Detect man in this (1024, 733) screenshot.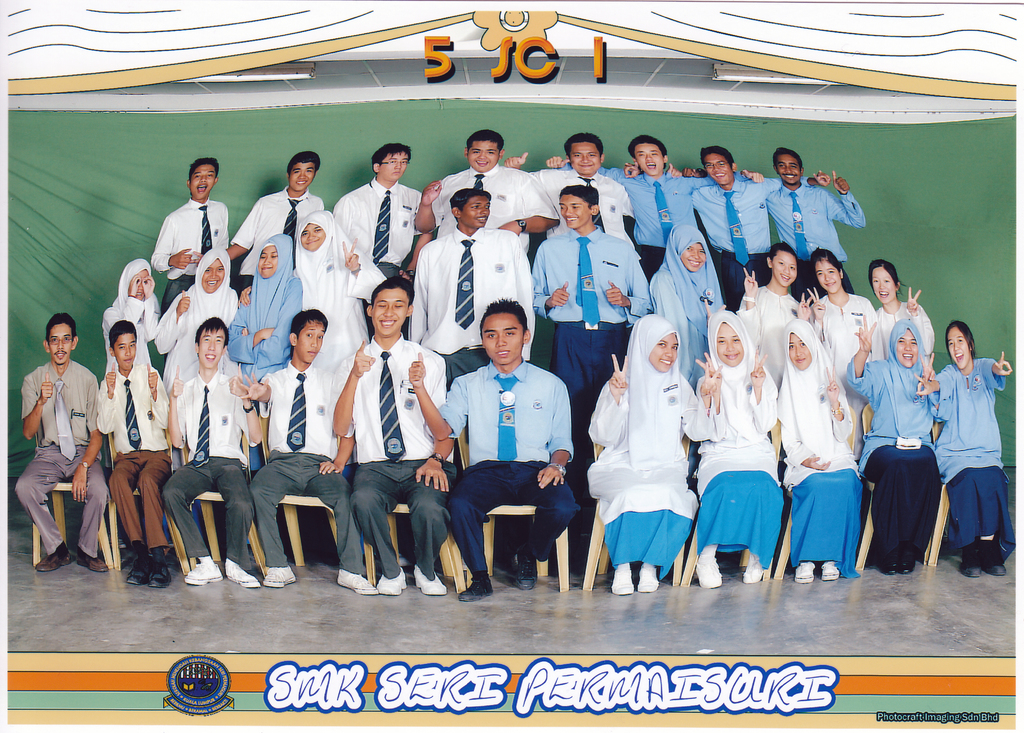
Detection: [620, 142, 826, 313].
